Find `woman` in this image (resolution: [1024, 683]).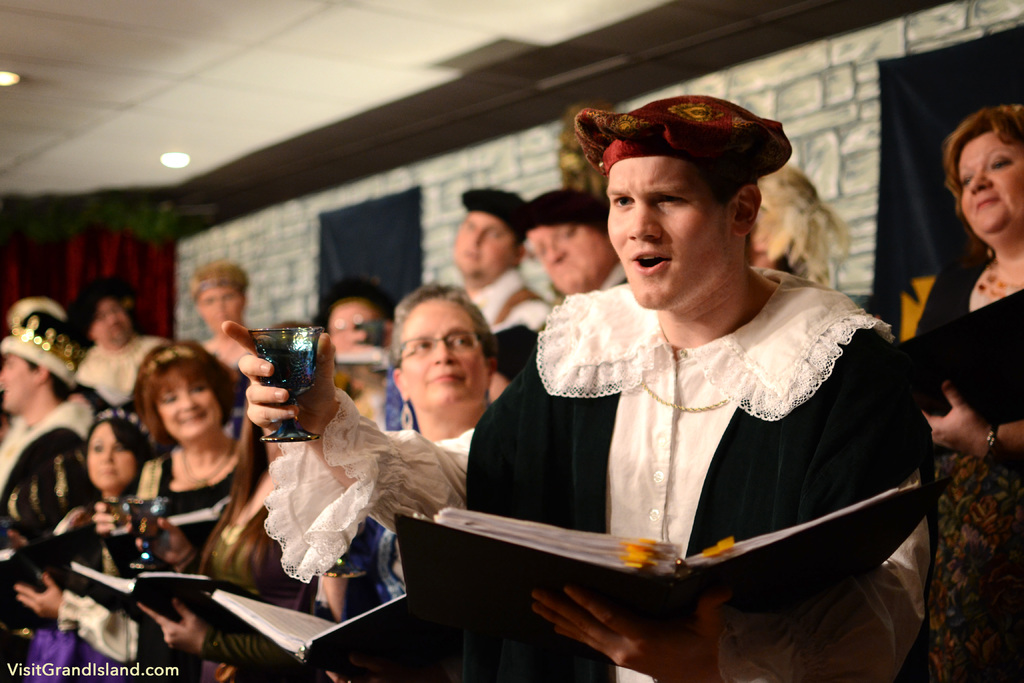
x1=746, y1=165, x2=847, y2=286.
